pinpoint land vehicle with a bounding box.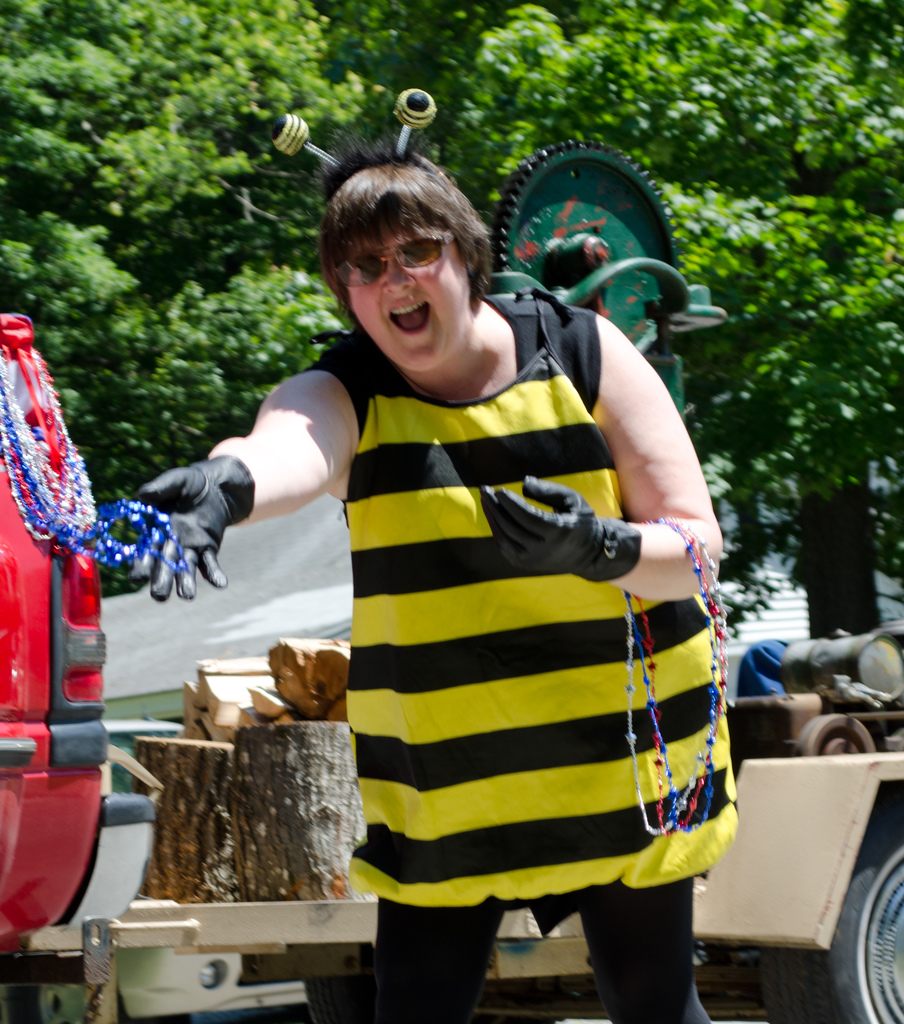
[x1=99, y1=714, x2=182, y2=800].
